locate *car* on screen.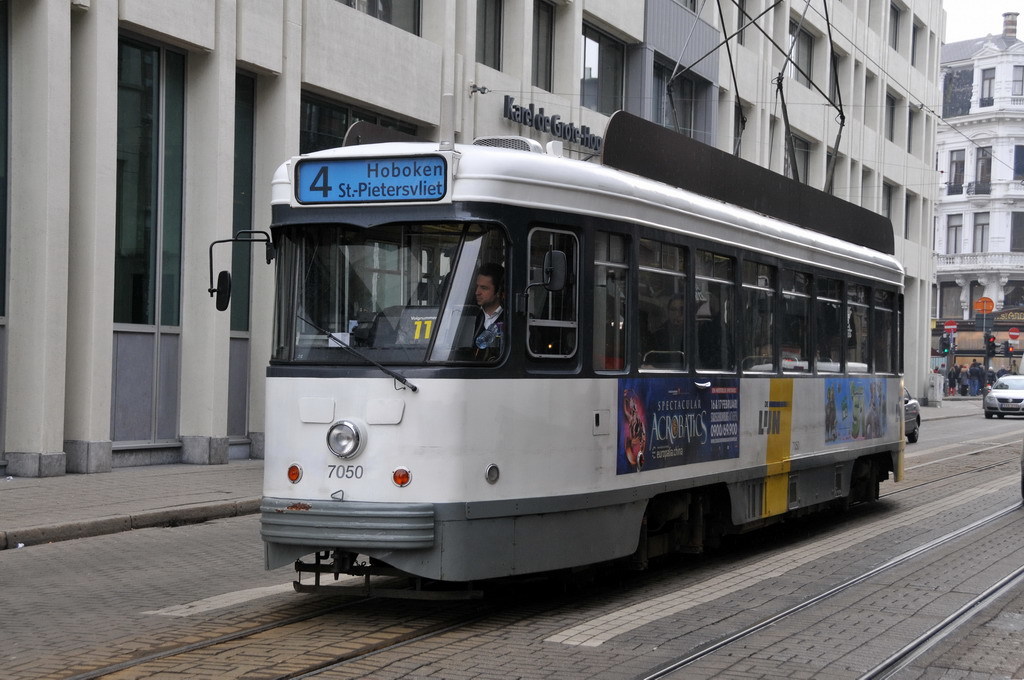
On screen at 984 373 1023 417.
